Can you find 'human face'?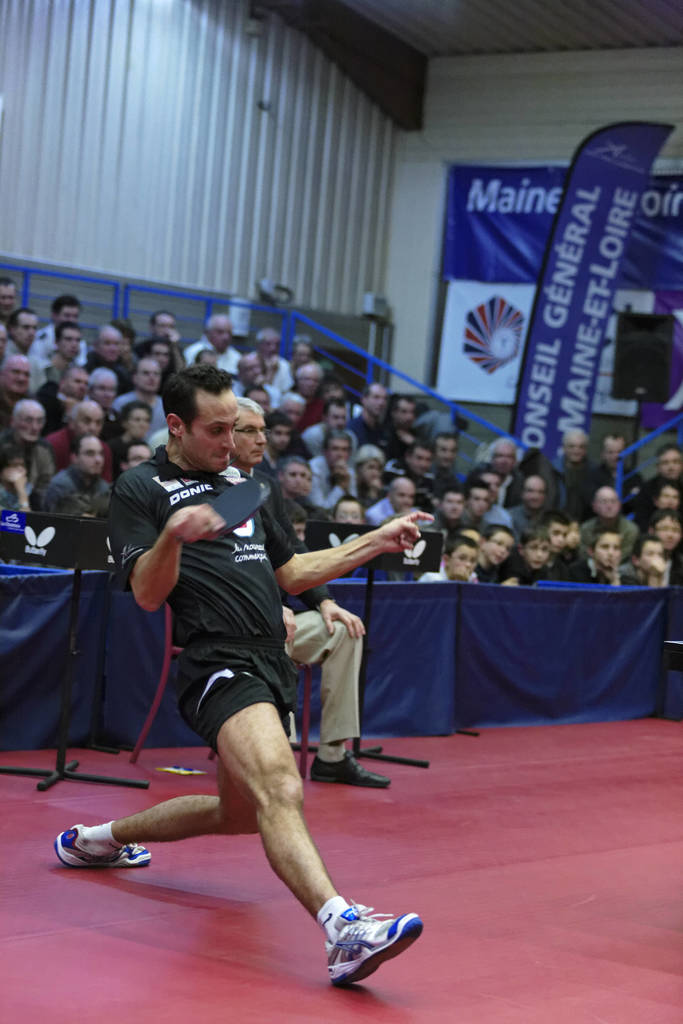
Yes, bounding box: <bbox>595, 528, 624, 570</bbox>.
